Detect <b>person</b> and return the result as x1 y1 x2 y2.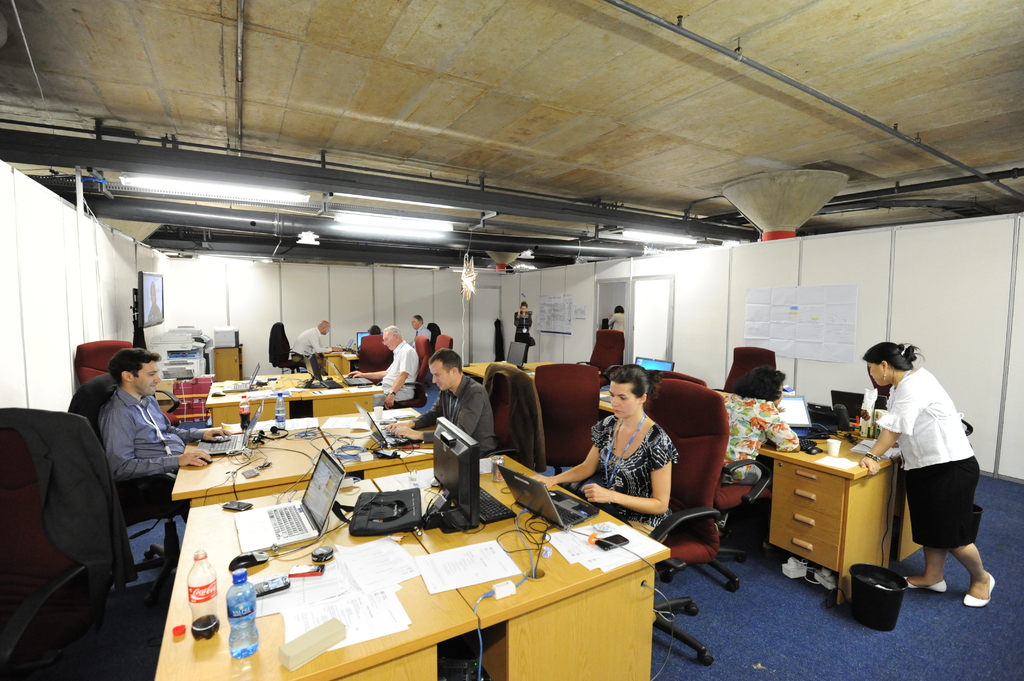
90 346 231 522.
